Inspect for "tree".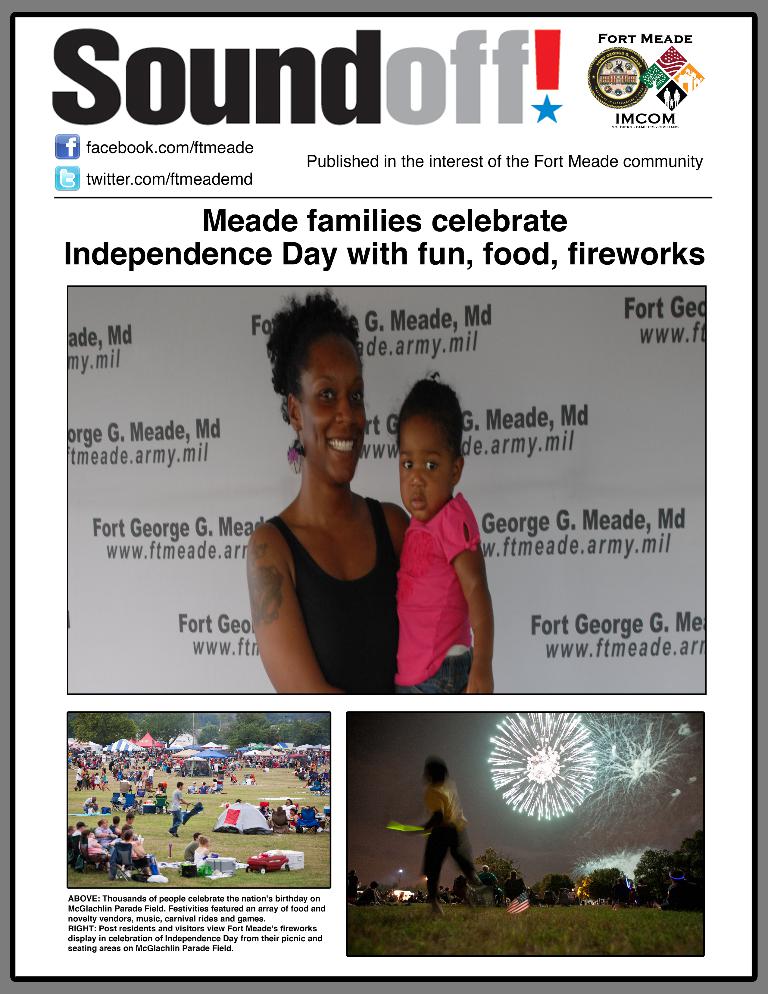
Inspection: bbox=(537, 871, 576, 903).
